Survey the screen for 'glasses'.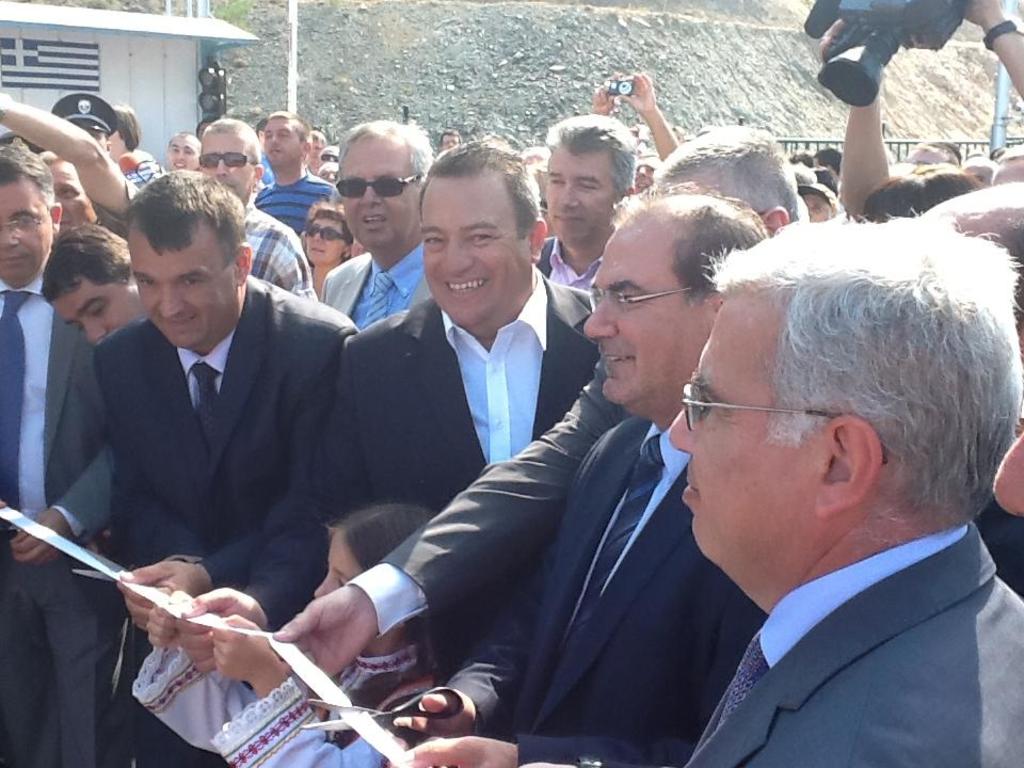
Survey found: bbox=(678, 374, 885, 466).
